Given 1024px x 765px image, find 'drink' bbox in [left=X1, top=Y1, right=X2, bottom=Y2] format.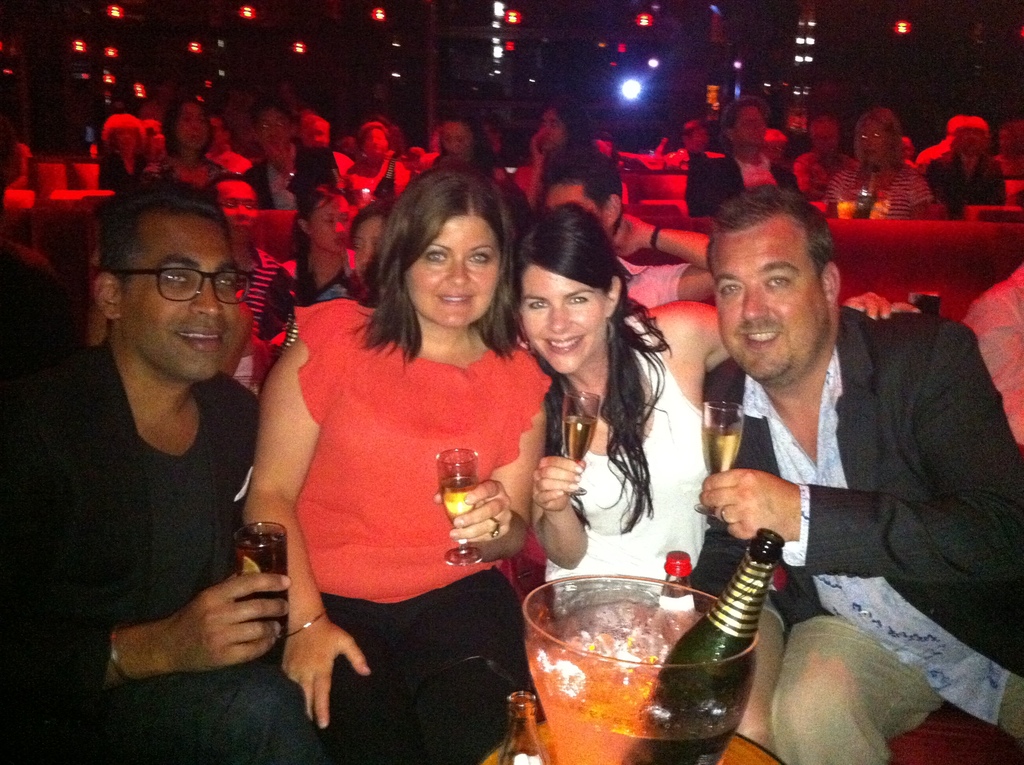
[left=504, top=536, right=794, bottom=754].
